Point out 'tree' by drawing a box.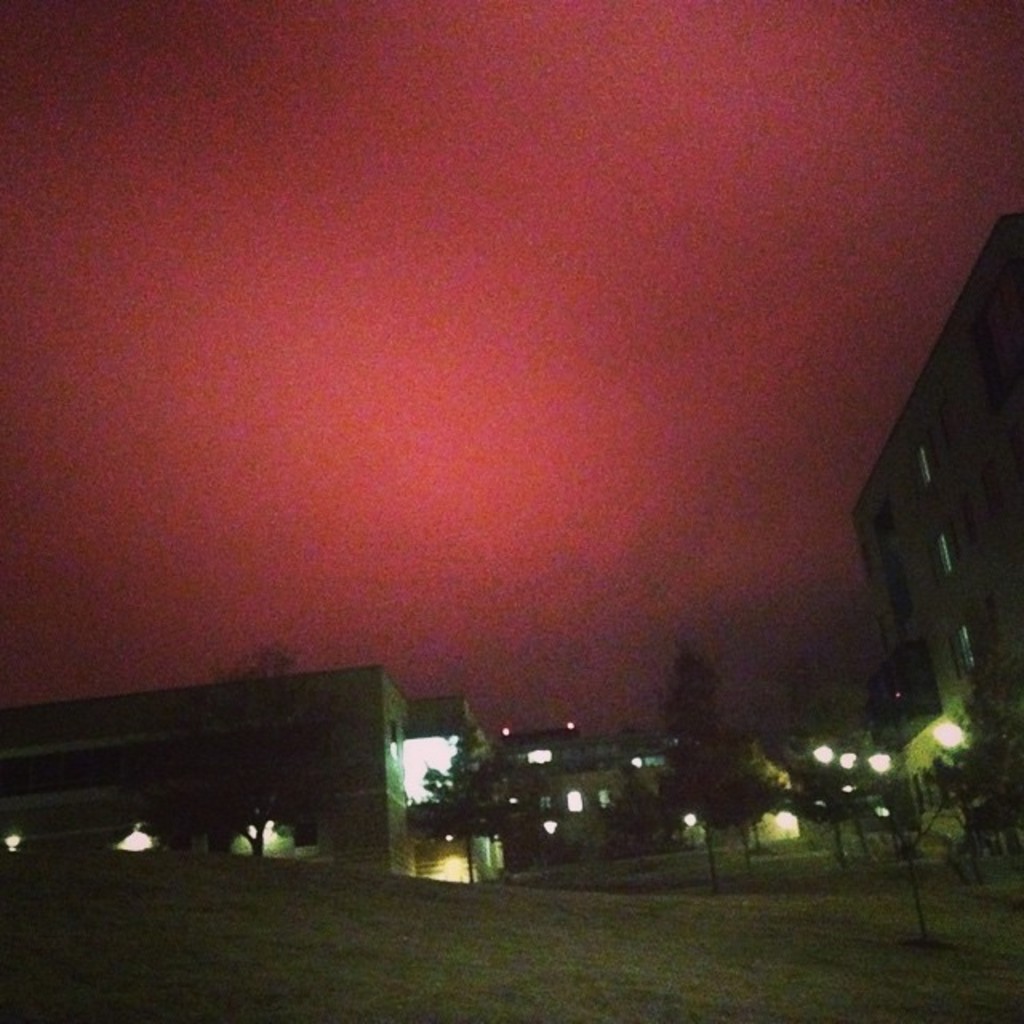
select_region(694, 733, 774, 880).
